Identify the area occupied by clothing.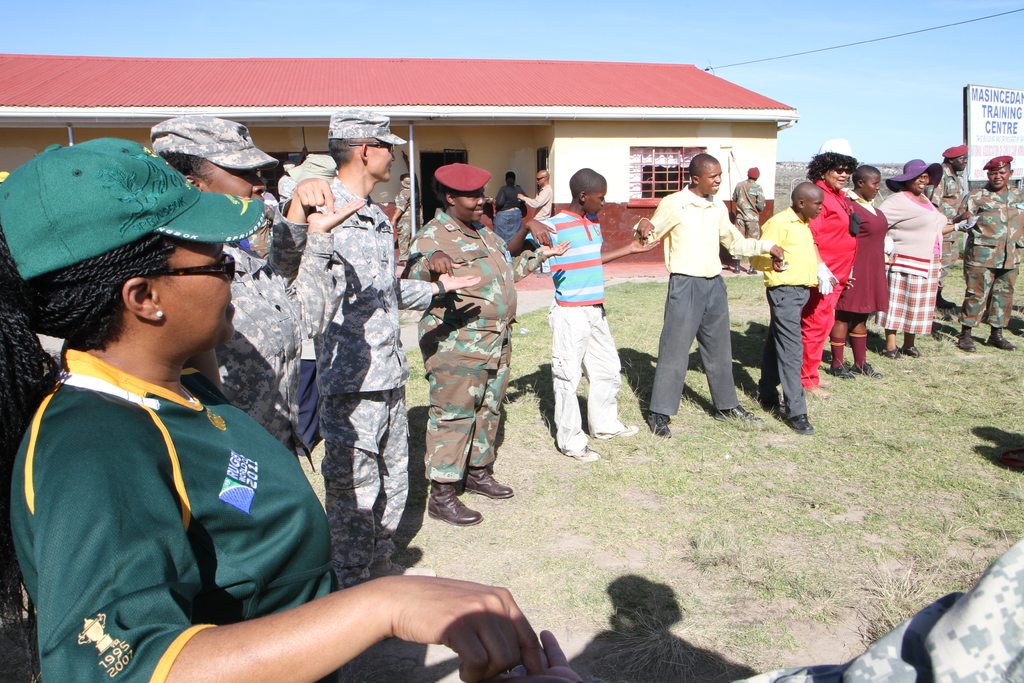
Area: box(739, 224, 766, 244).
